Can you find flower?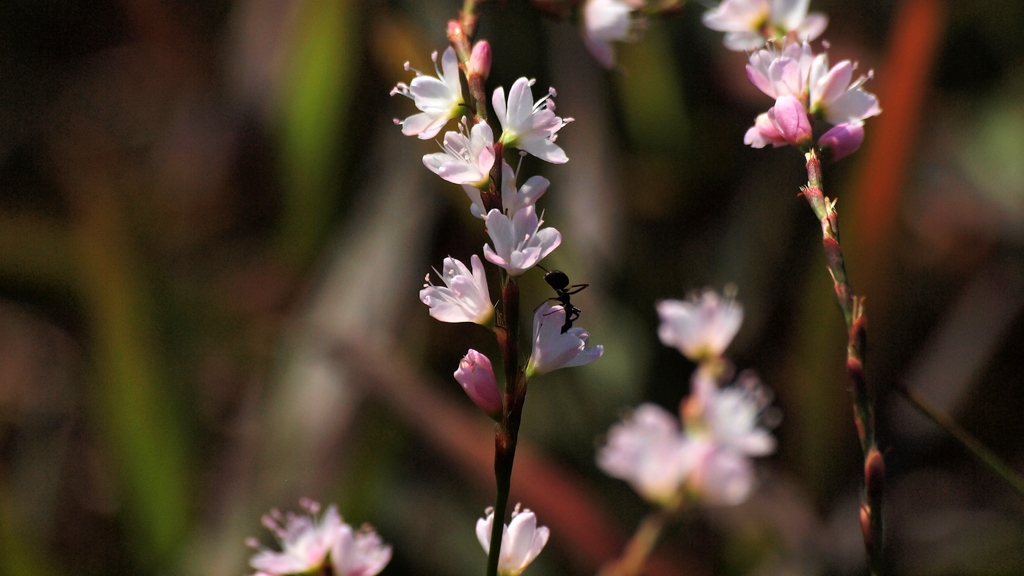
Yes, bounding box: left=414, top=253, right=510, bottom=330.
